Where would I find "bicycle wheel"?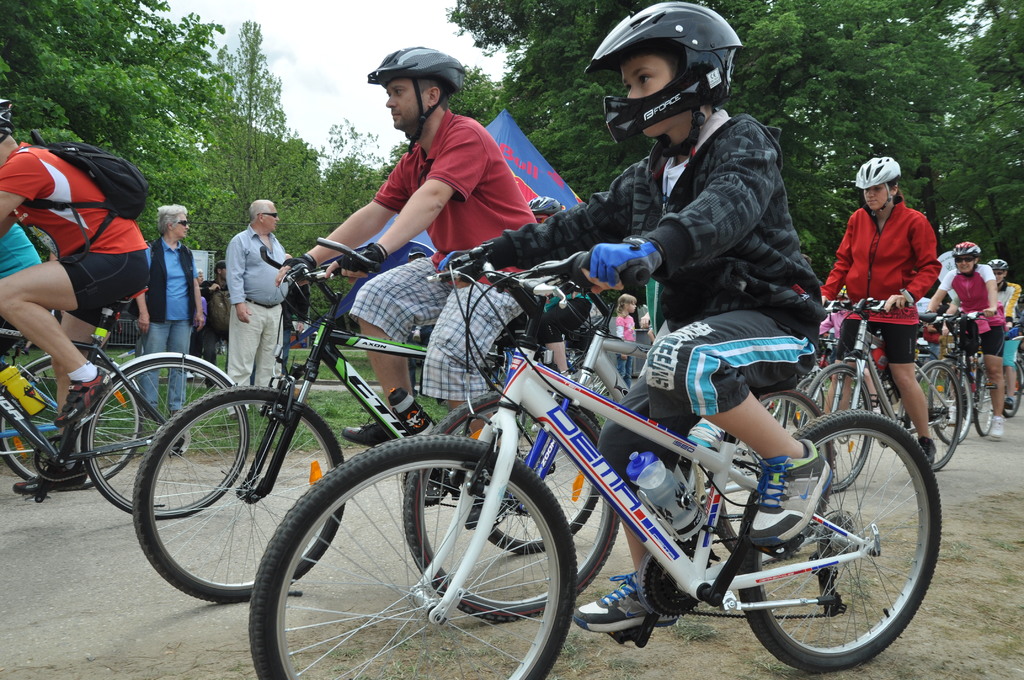
At 400, 387, 619, 624.
